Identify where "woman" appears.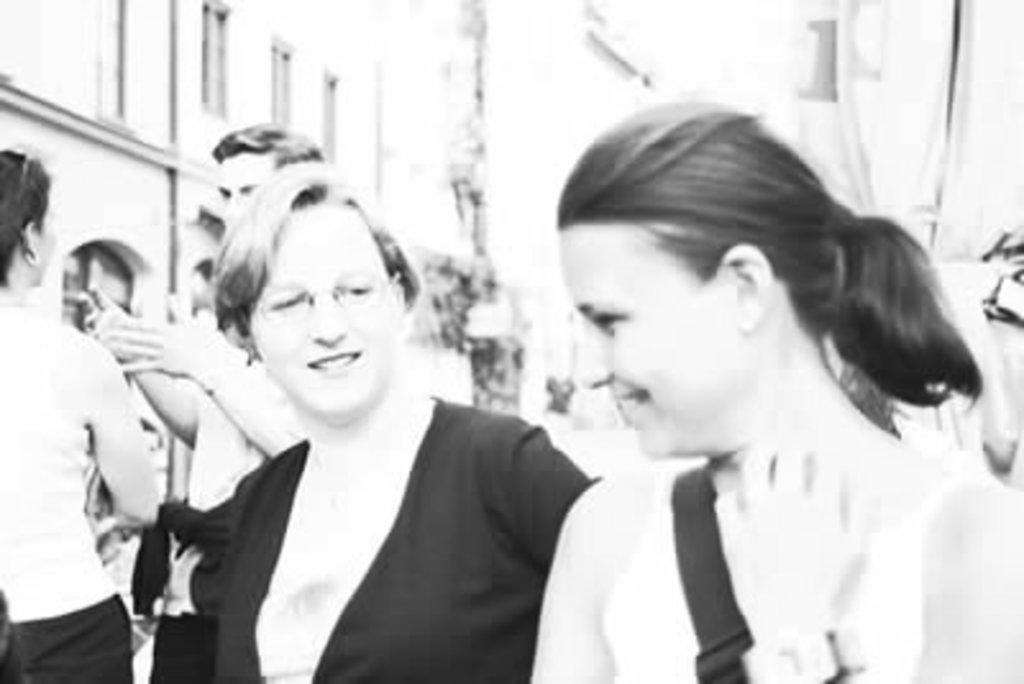
Appears at (x1=520, y1=95, x2=1021, y2=681).
